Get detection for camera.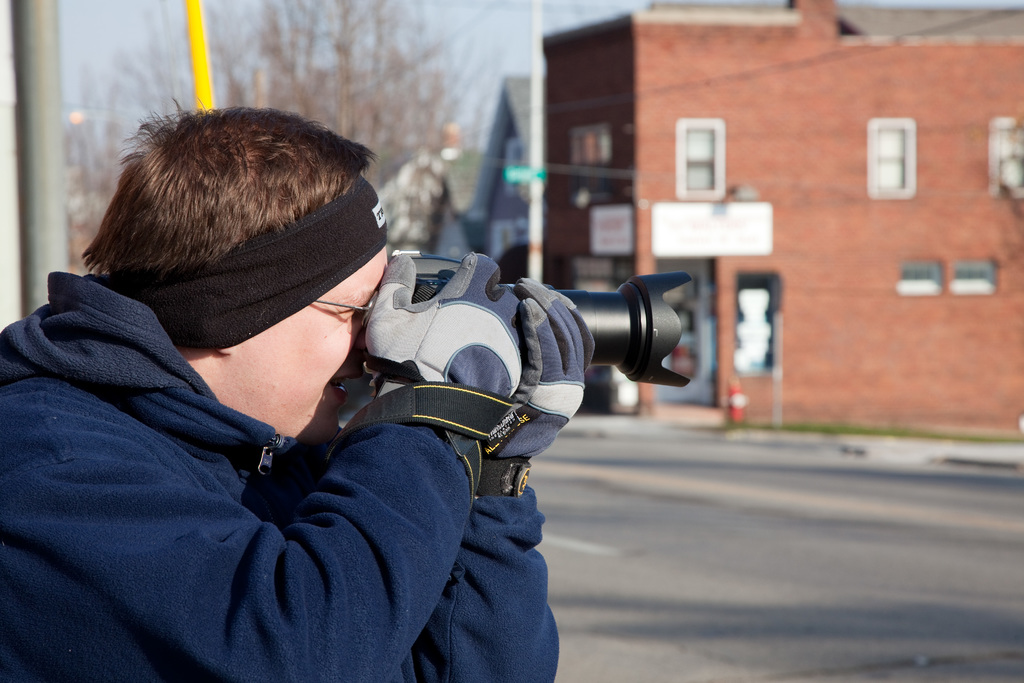
Detection: box=[392, 255, 692, 390].
